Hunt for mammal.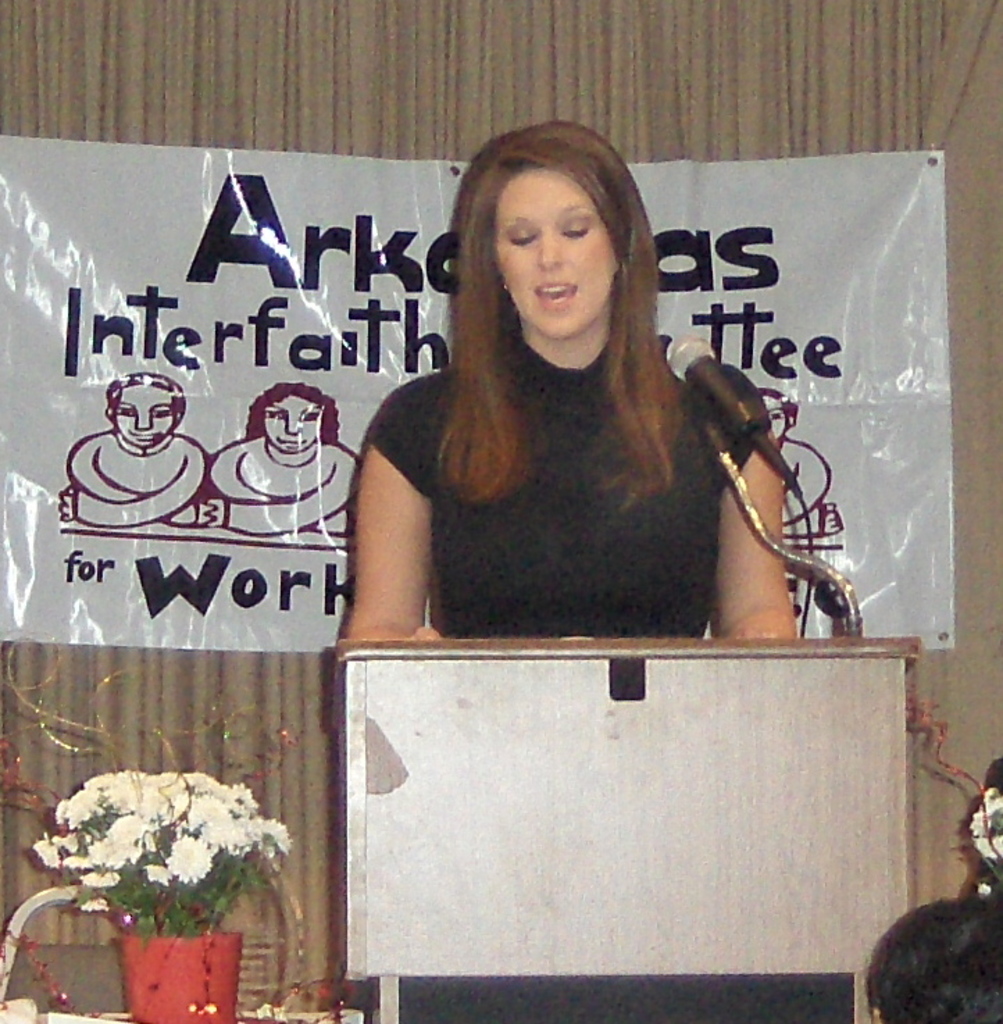
Hunted down at pyautogui.locateOnScreen(58, 370, 218, 538).
